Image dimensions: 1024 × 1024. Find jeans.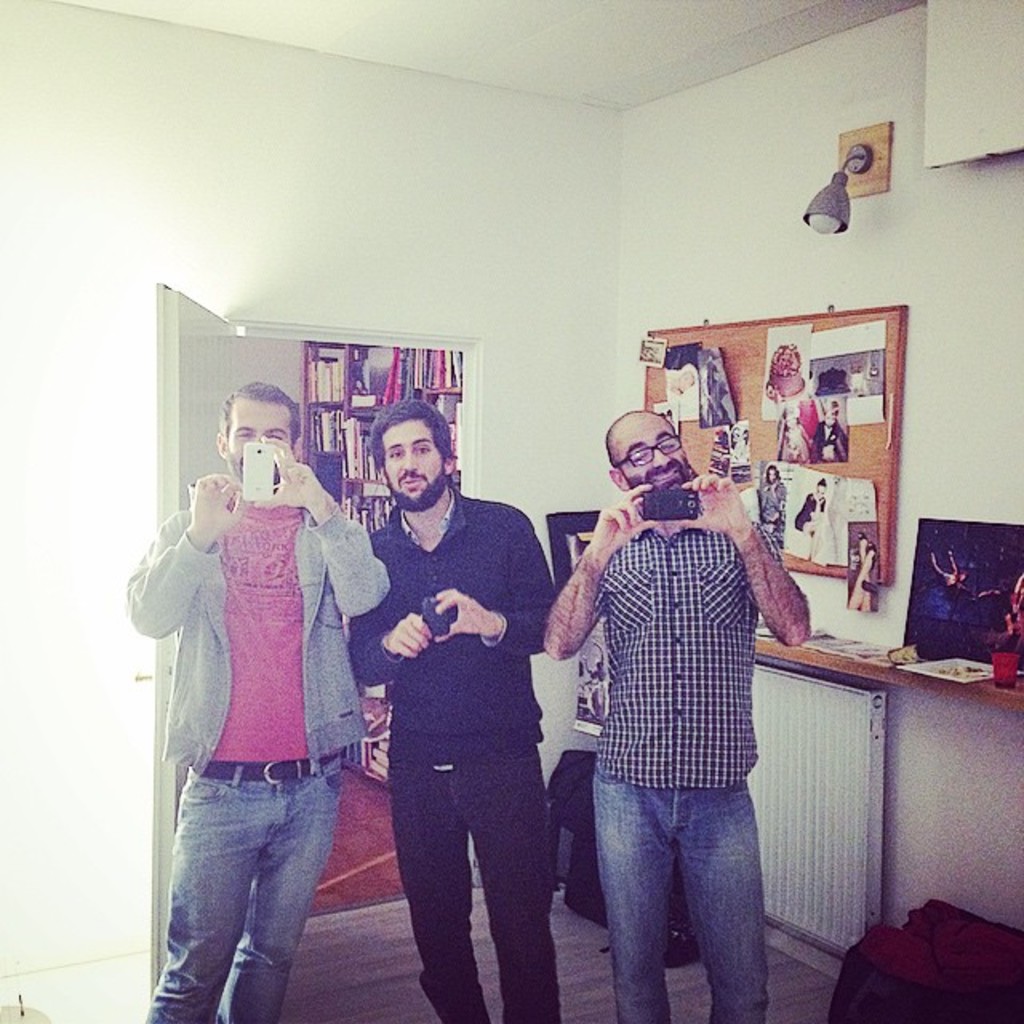
Rect(166, 747, 355, 1019).
